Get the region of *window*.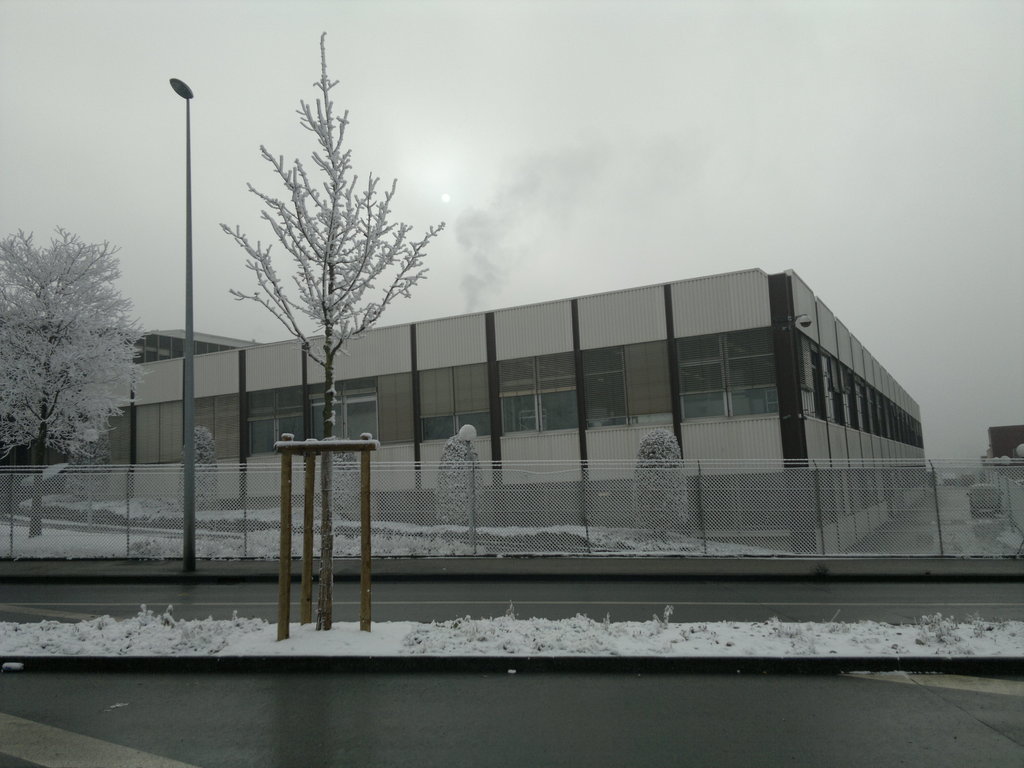
x1=500, y1=324, x2=783, y2=433.
